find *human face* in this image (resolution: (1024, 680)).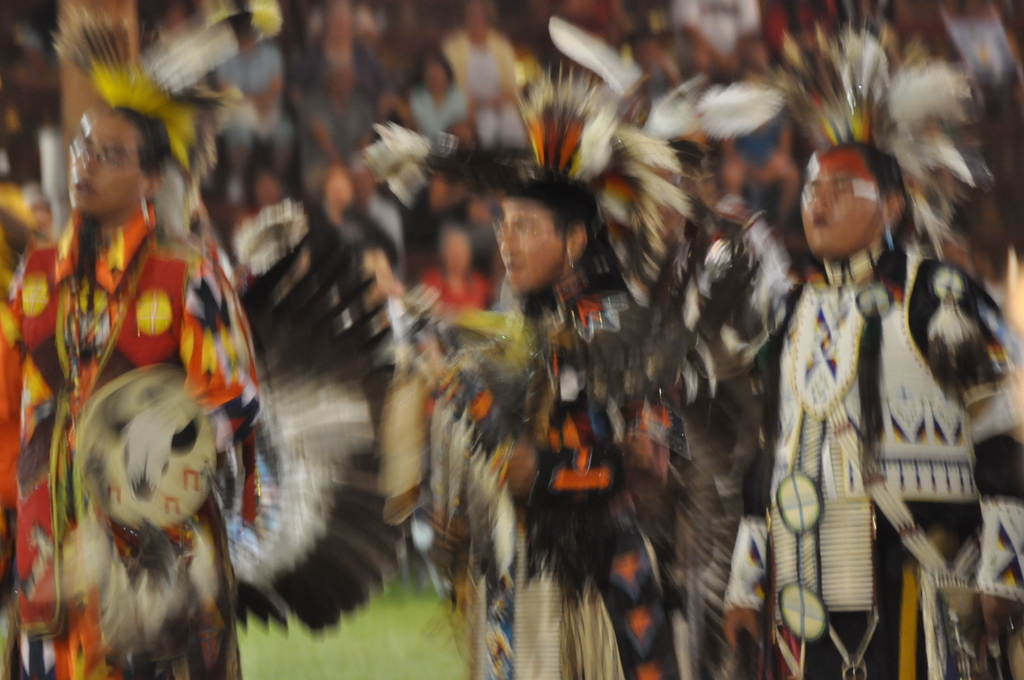
bbox=(494, 200, 567, 293).
